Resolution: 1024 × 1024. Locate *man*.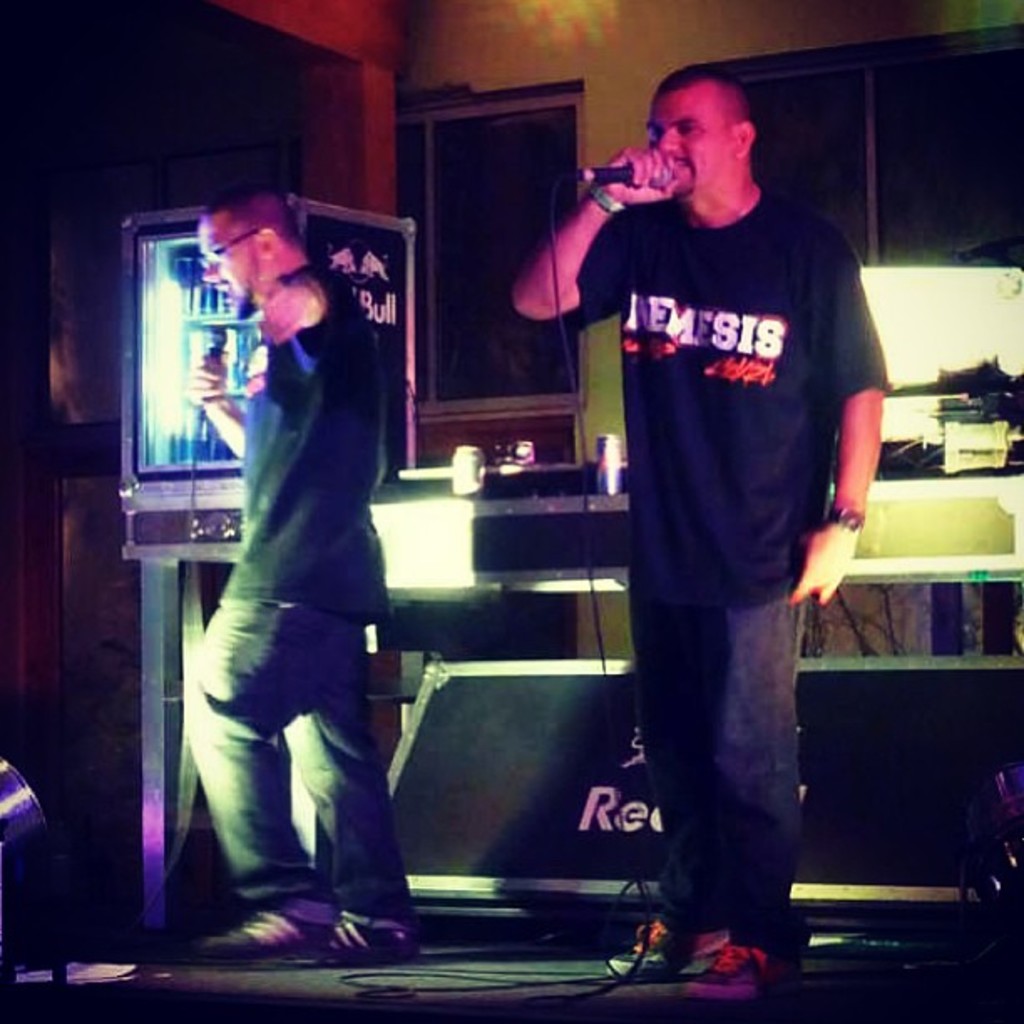
detection(179, 182, 435, 967).
